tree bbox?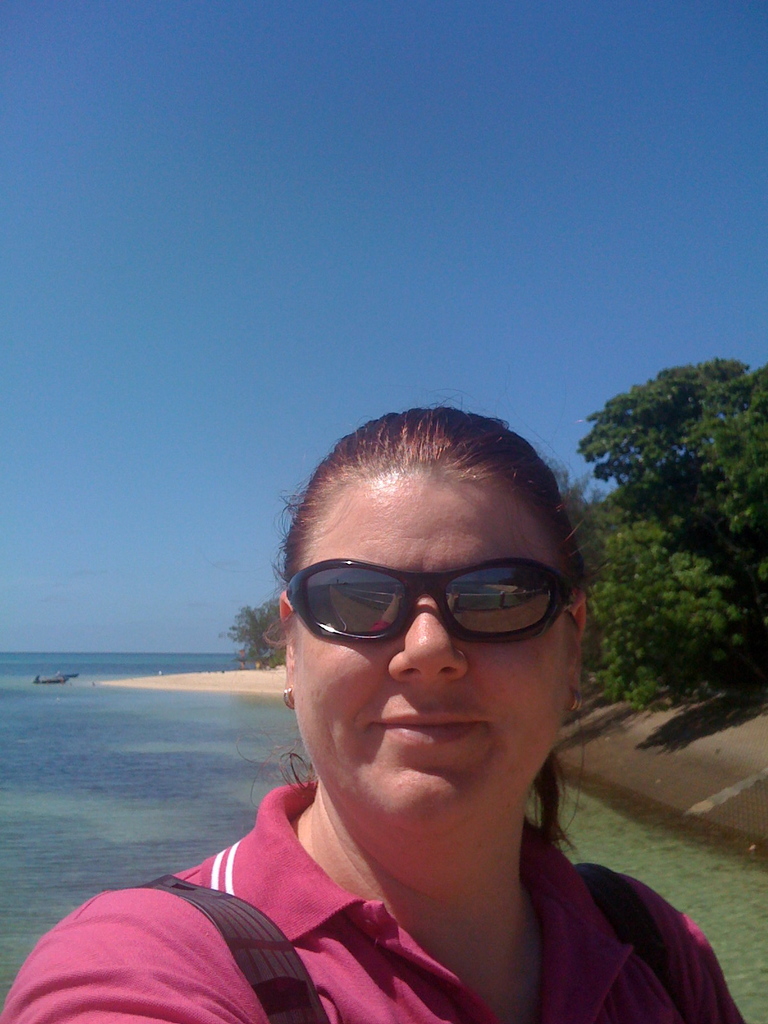
{"left": 583, "top": 504, "right": 754, "bottom": 716}
